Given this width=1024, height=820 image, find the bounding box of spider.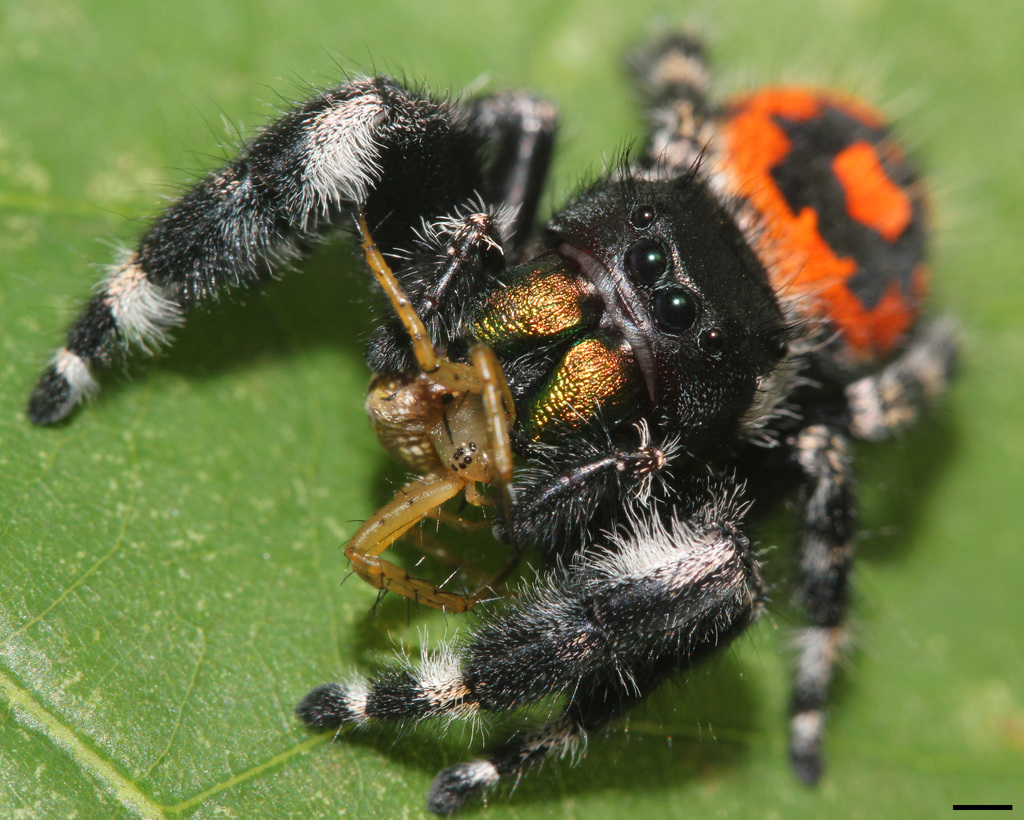
17 22 971 819.
